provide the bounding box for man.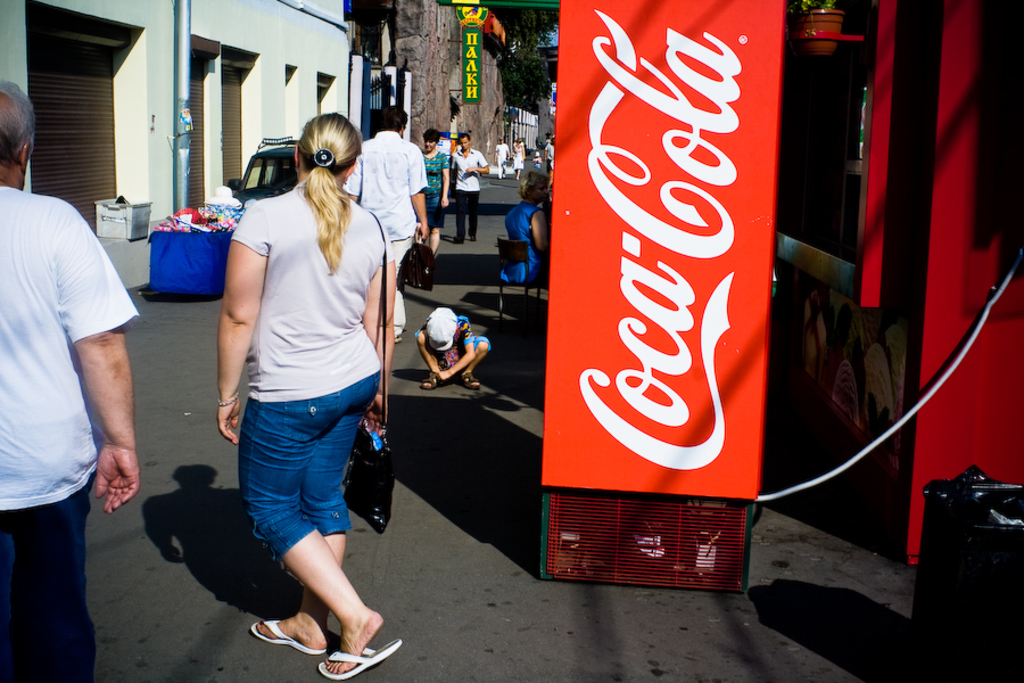
select_region(492, 135, 507, 179).
